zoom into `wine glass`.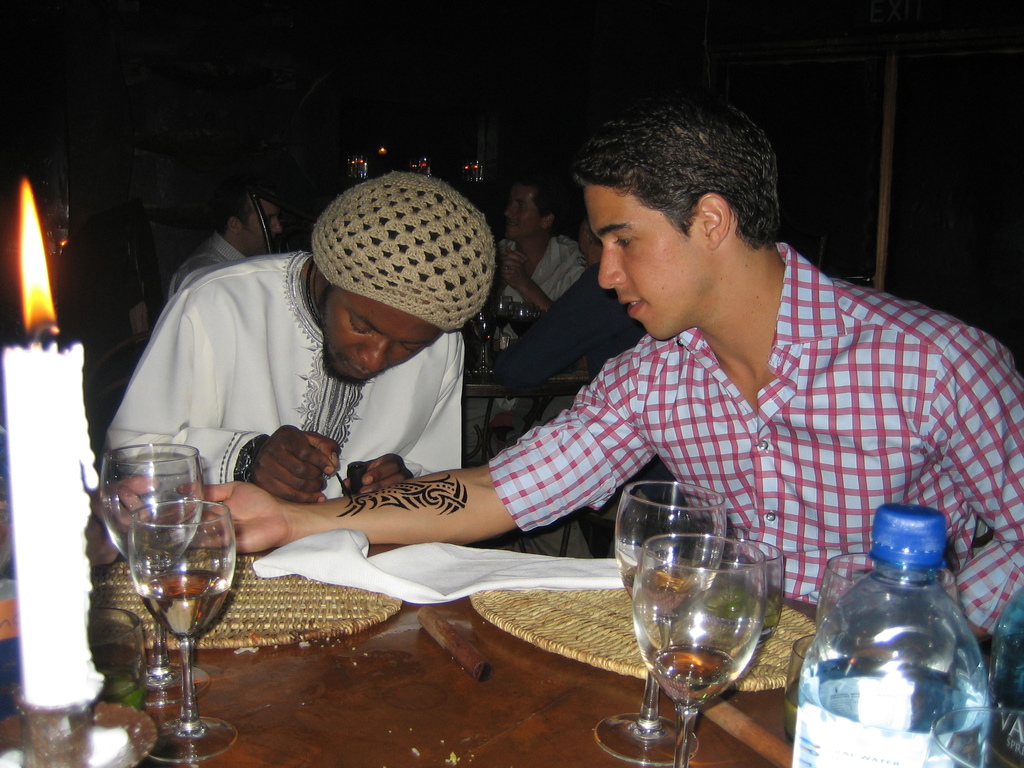
Zoom target: [left=630, top=533, right=789, bottom=767].
